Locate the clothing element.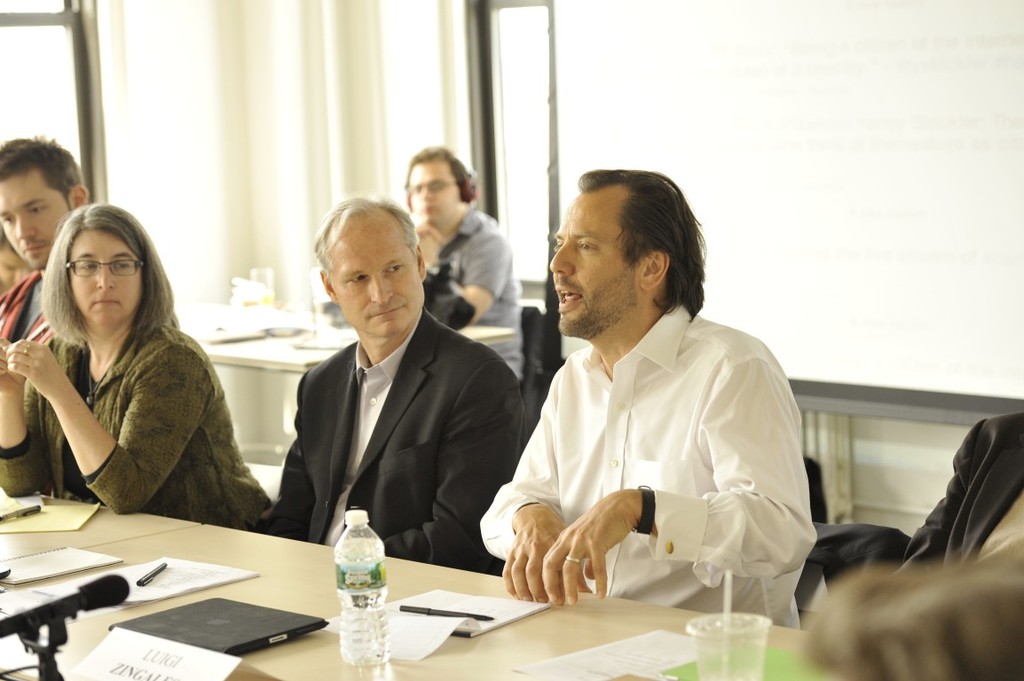
Element bbox: [892,412,1023,575].
